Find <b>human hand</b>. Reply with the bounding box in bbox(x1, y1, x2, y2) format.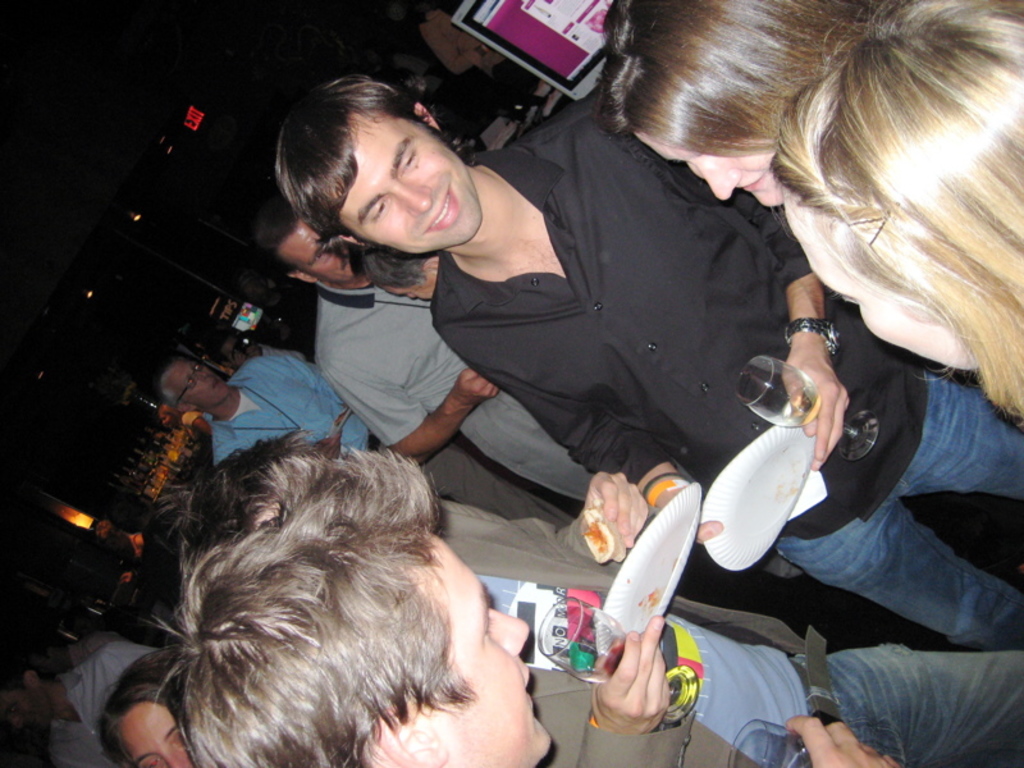
bbox(599, 630, 691, 750).
